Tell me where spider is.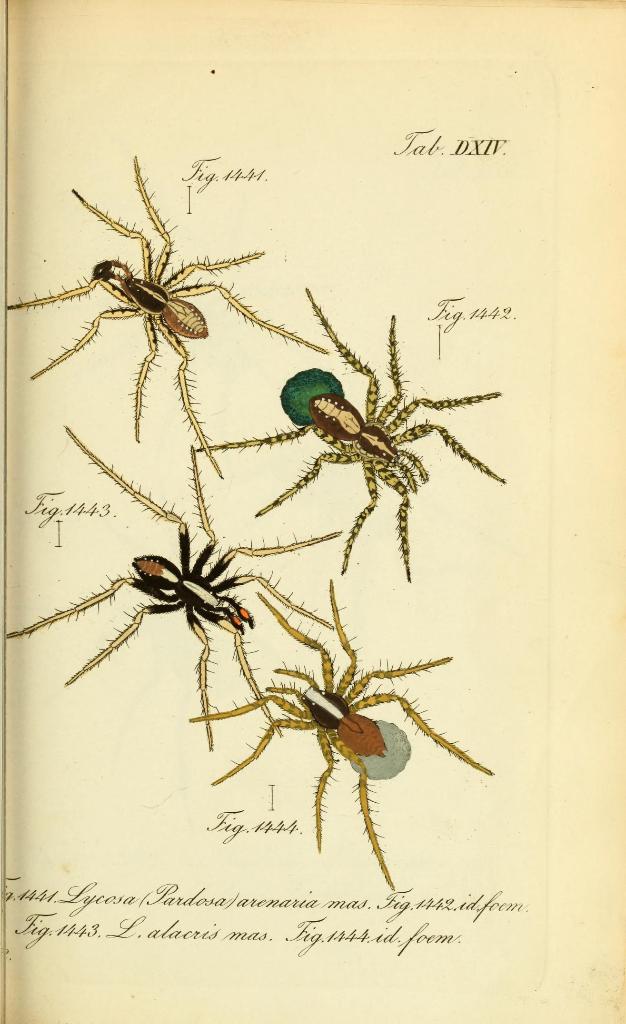
spider is at left=233, top=289, right=521, bottom=604.
